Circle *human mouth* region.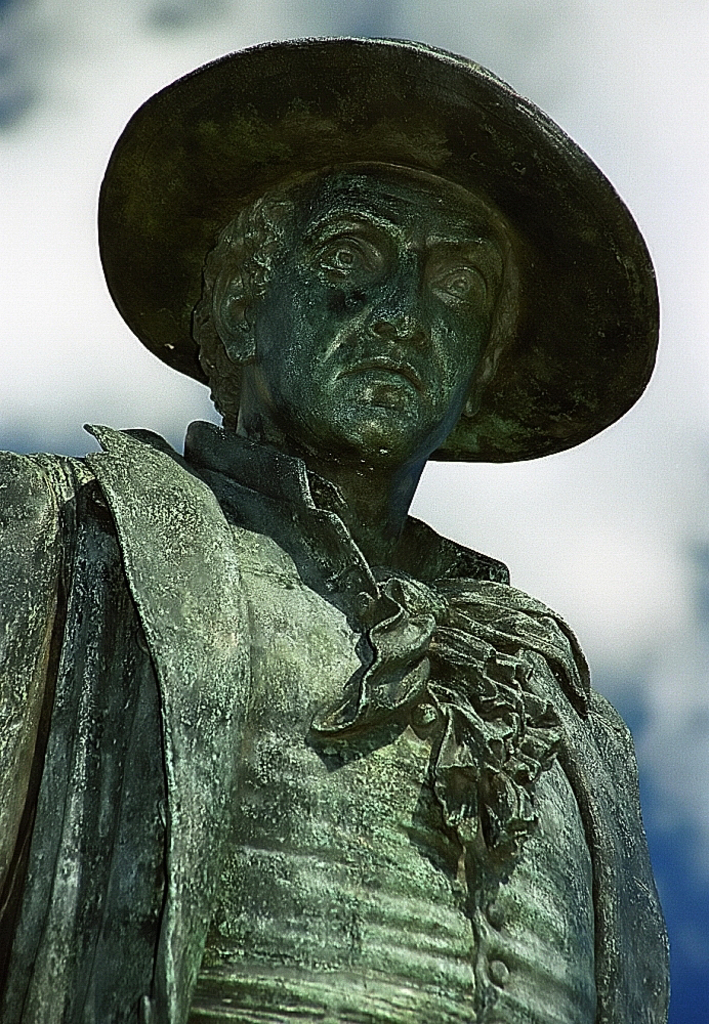
Region: <bbox>342, 354, 418, 385</bbox>.
